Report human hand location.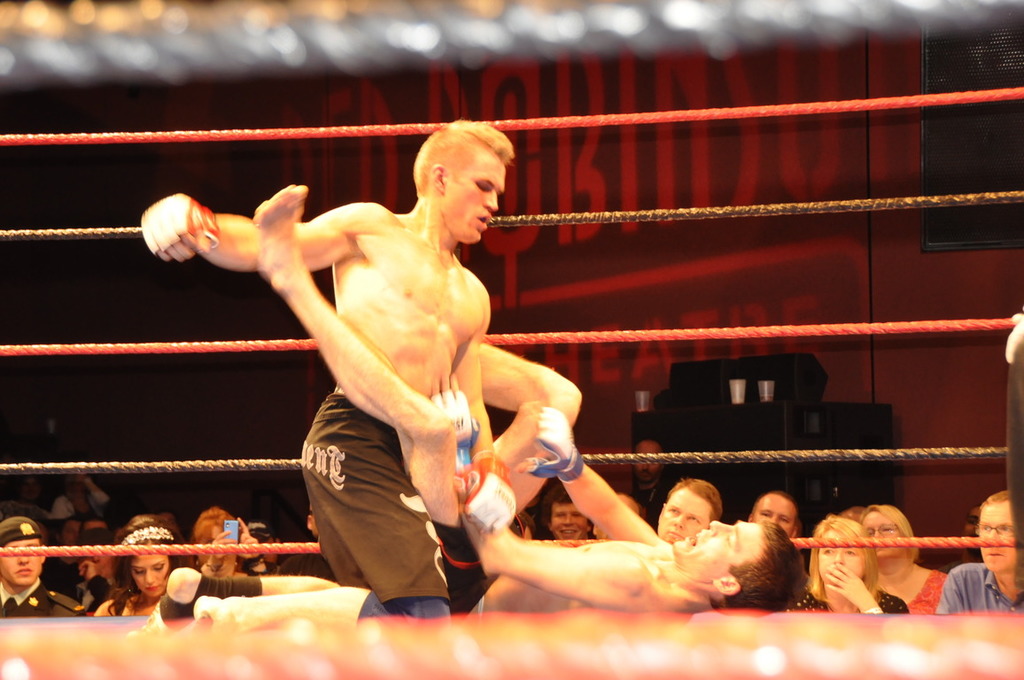
Report: <box>78,556,100,588</box>.
